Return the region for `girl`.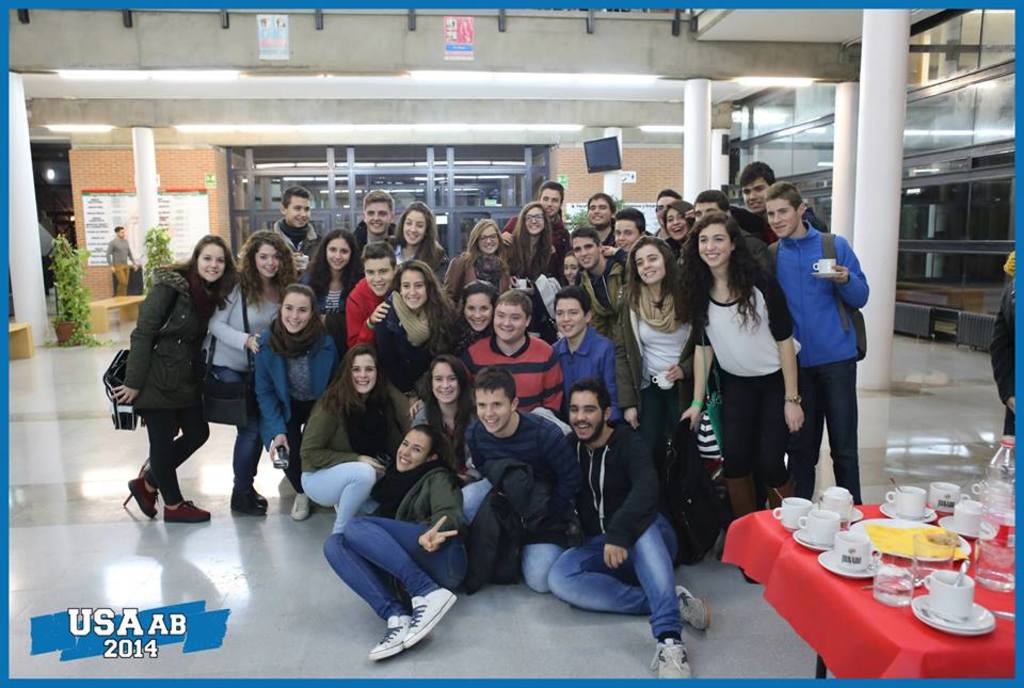
Rect(559, 251, 577, 283).
